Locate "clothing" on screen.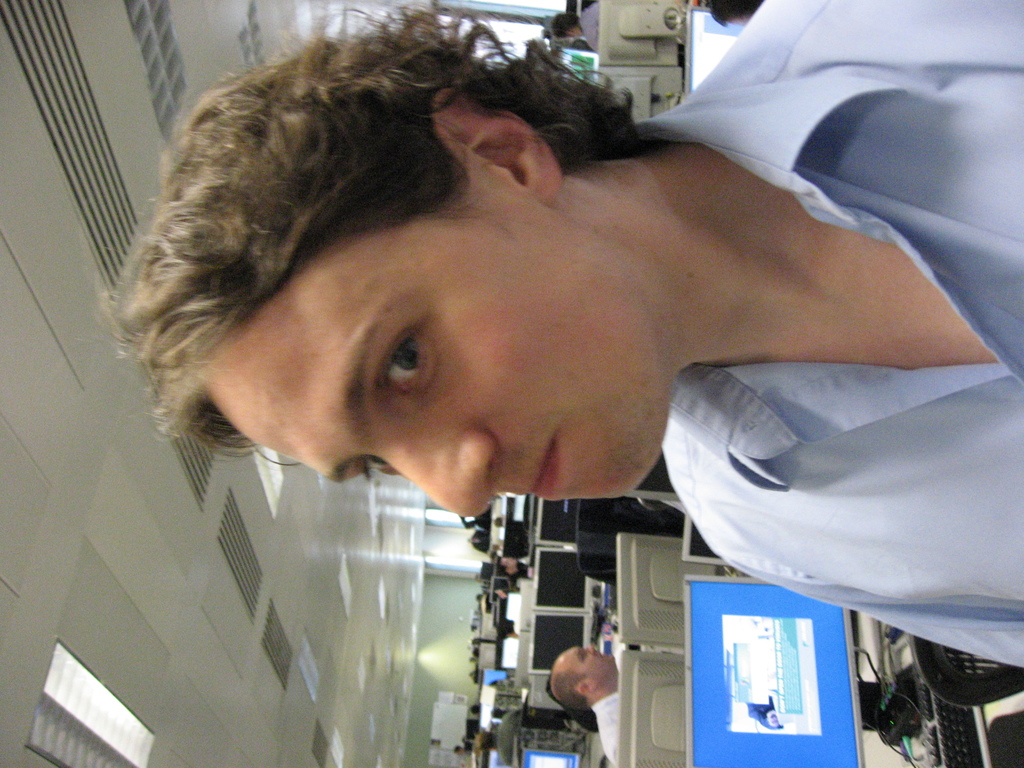
On screen at rect(631, 0, 1023, 672).
